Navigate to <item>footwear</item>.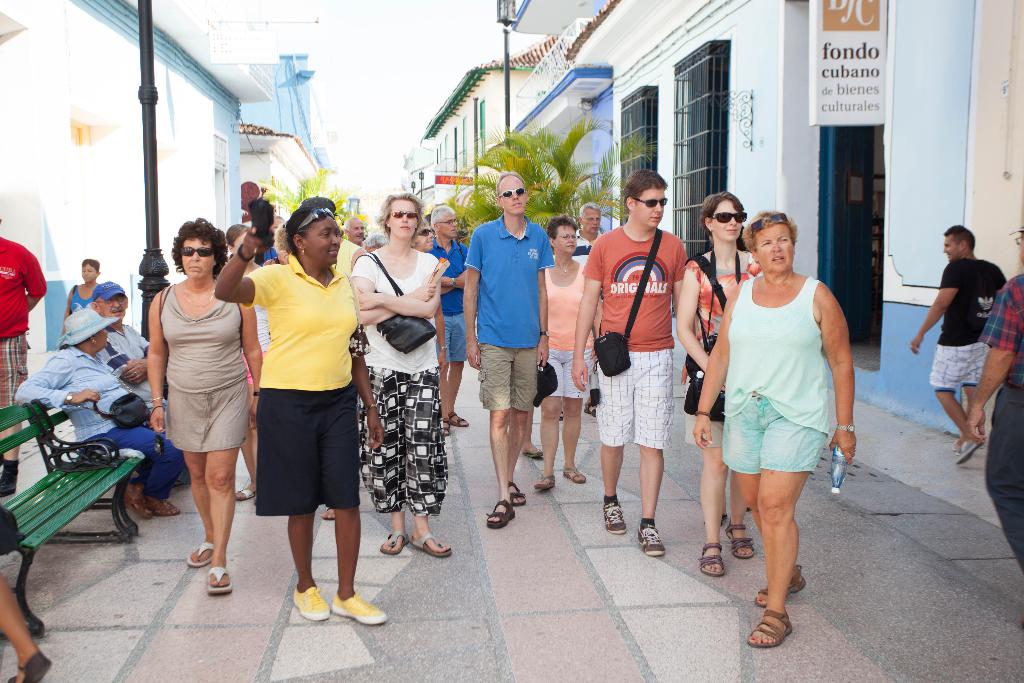
Navigation target: select_region(563, 462, 586, 484).
